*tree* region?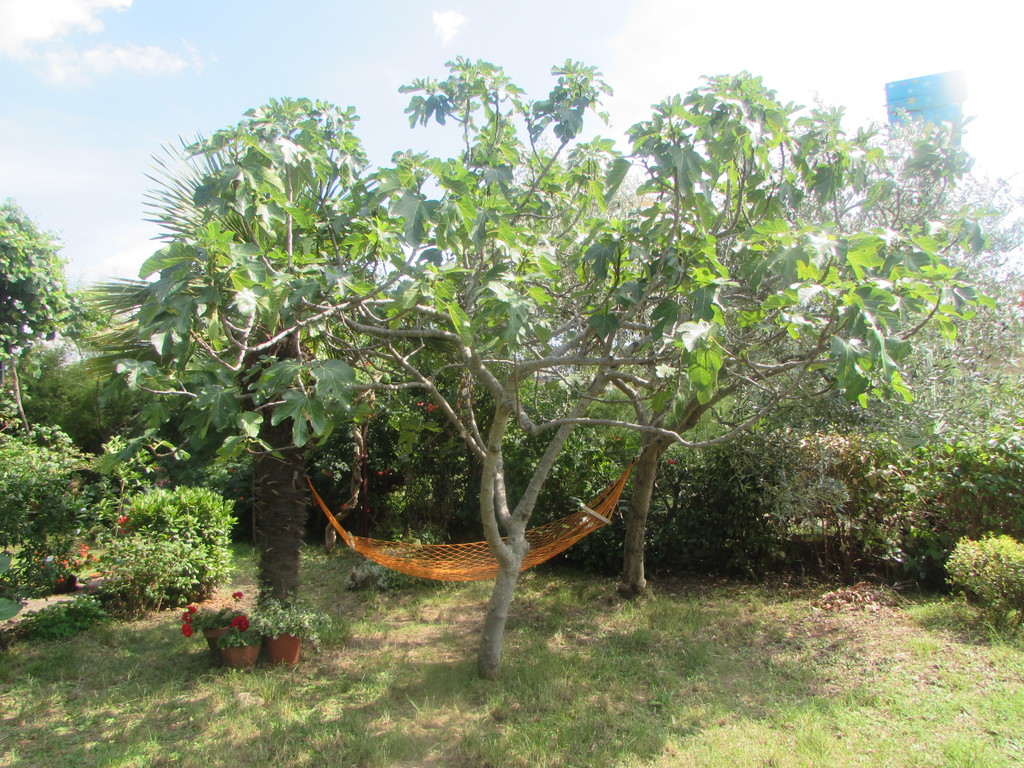
left=0, top=199, right=241, bottom=604
